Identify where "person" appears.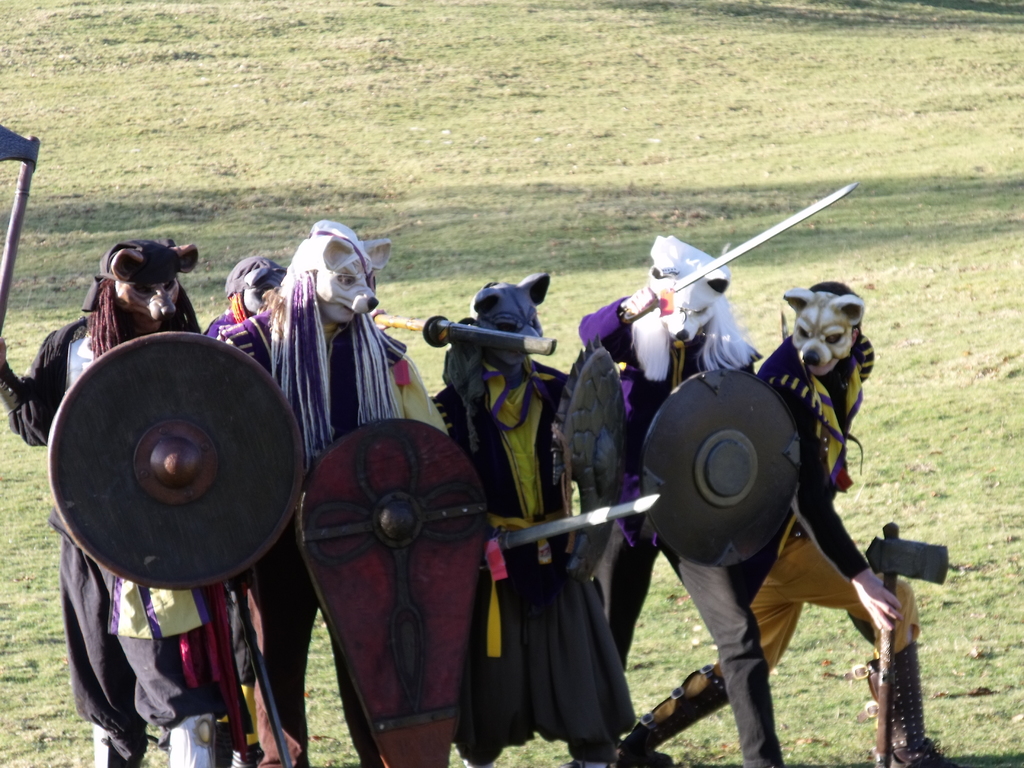
Appears at 217/218/447/767.
